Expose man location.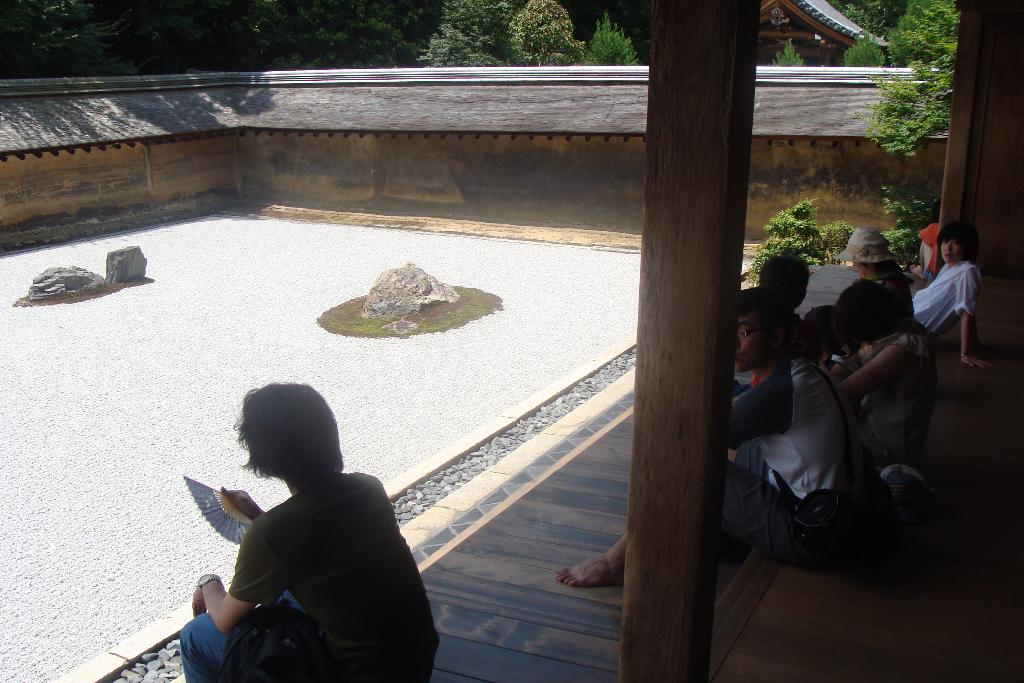
Exposed at (x1=556, y1=284, x2=883, y2=591).
